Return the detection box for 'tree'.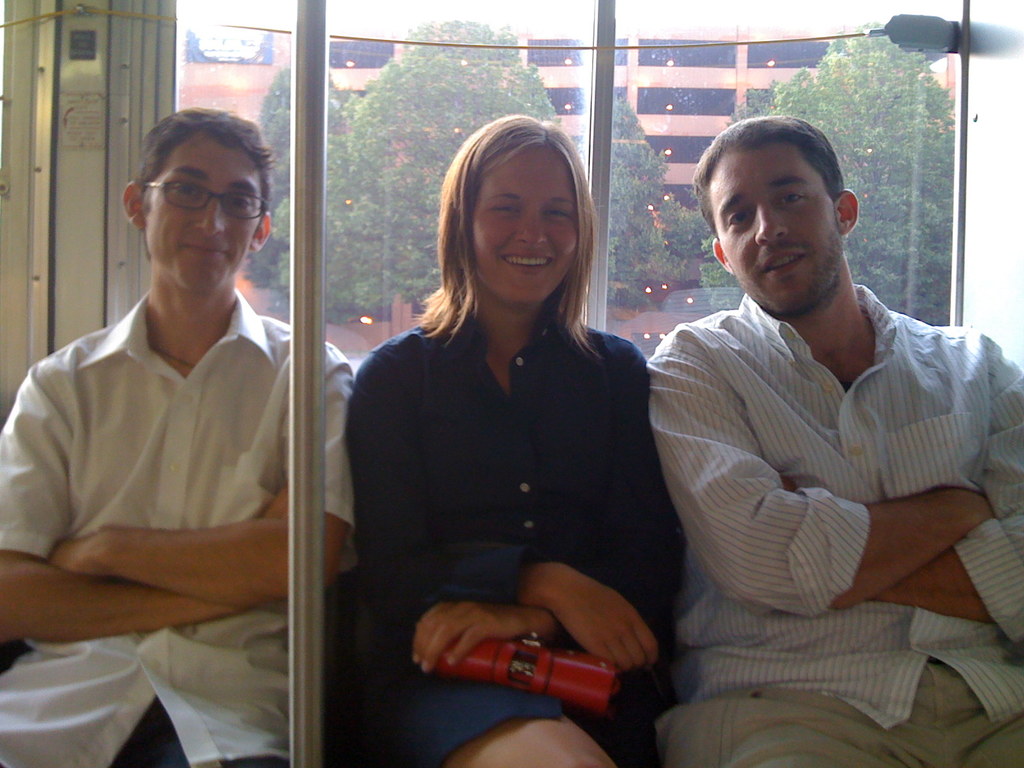
(588, 82, 706, 317).
